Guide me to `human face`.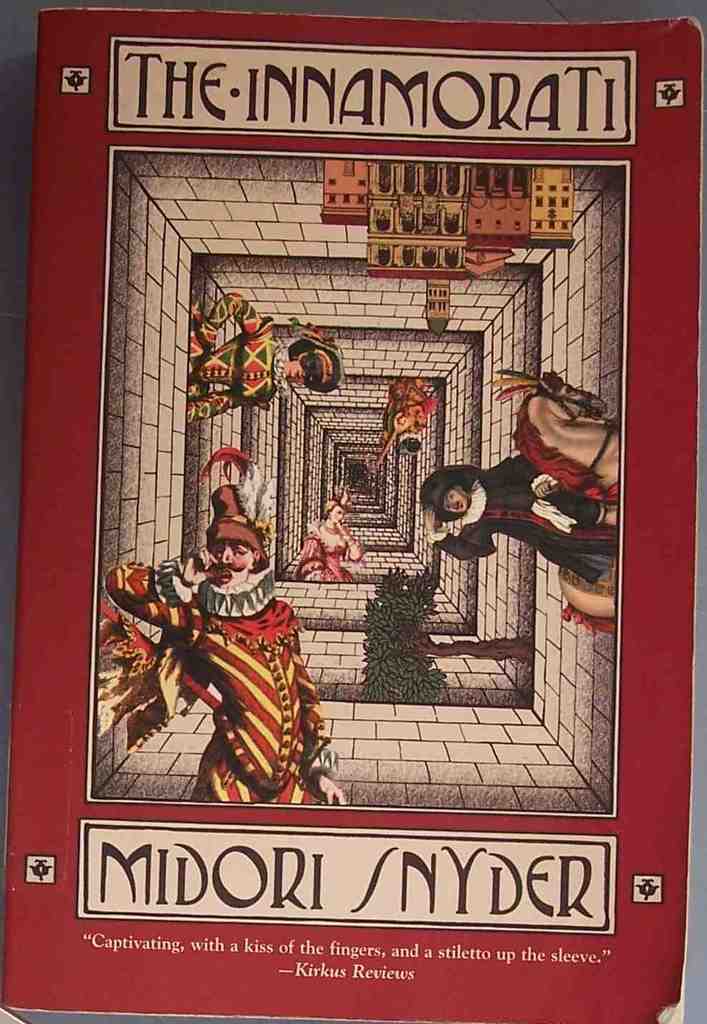
Guidance: [288, 357, 321, 385].
